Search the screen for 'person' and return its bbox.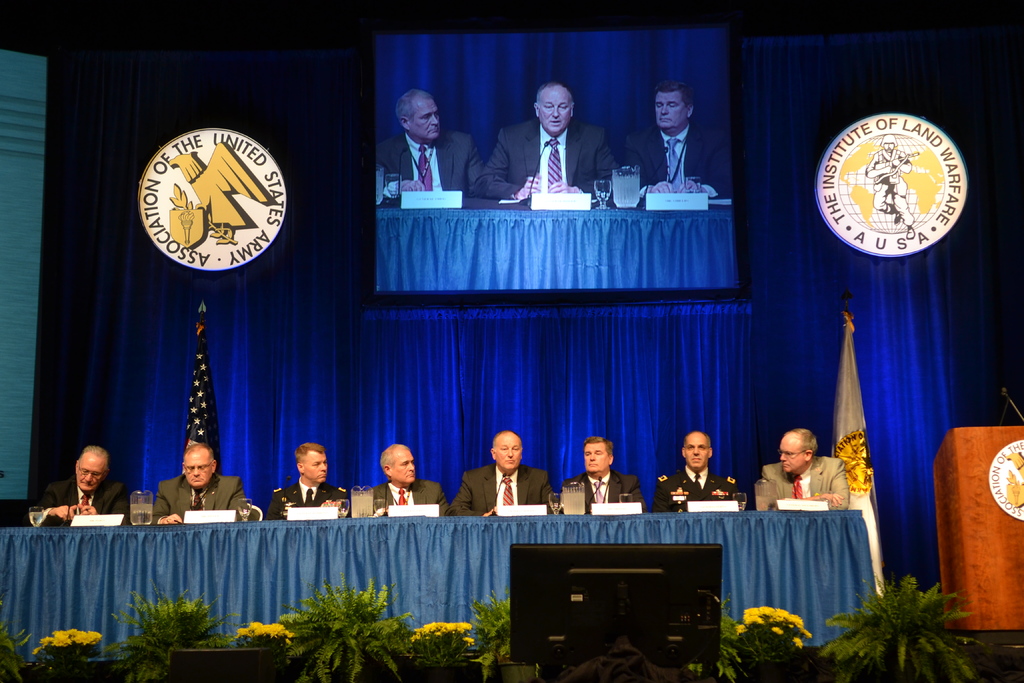
Found: 651,427,744,509.
